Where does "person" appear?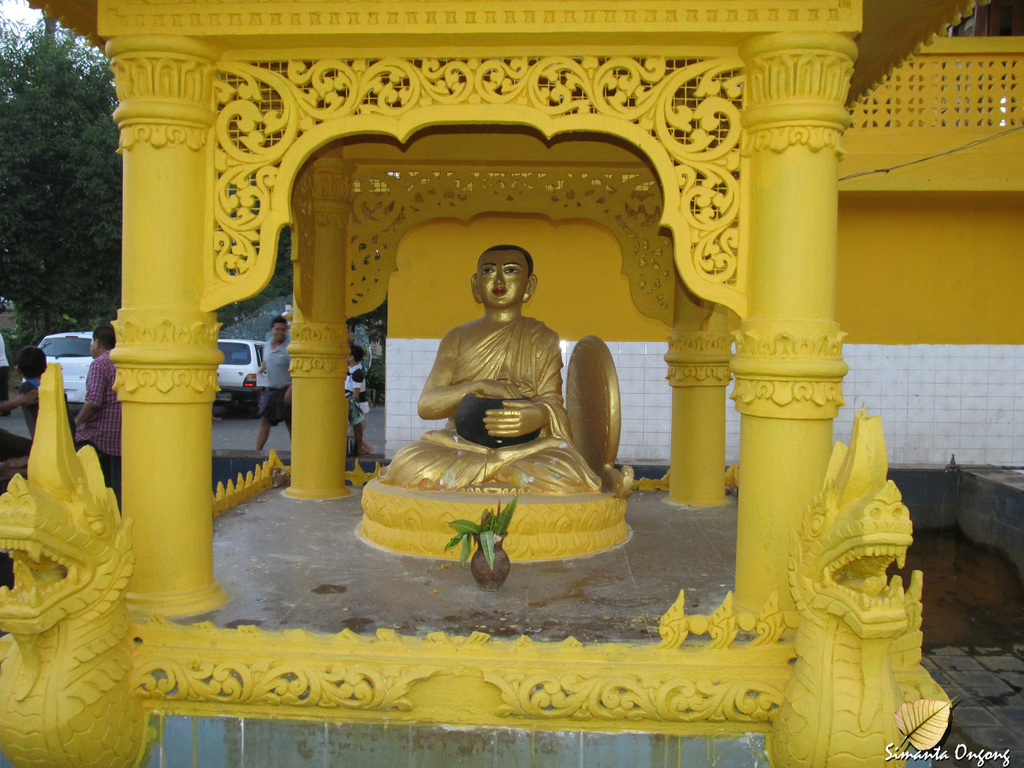
Appears at {"left": 73, "top": 324, "right": 122, "bottom": 515}.
